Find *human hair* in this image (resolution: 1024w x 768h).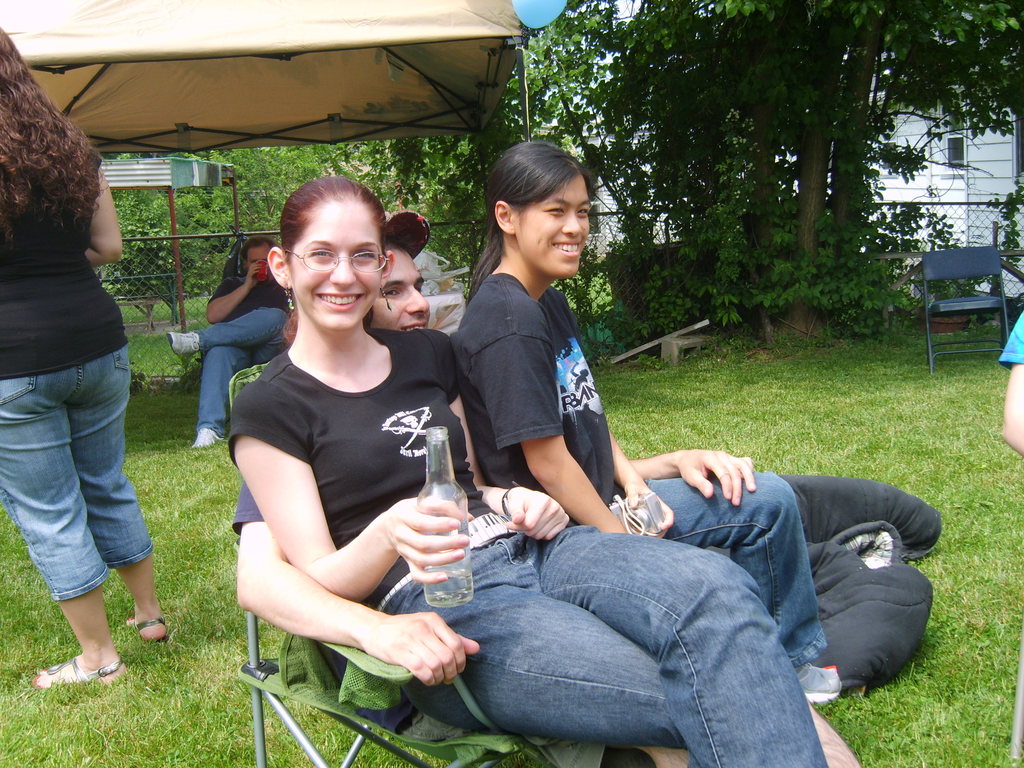
bbox(275, 177, 386, 276).
